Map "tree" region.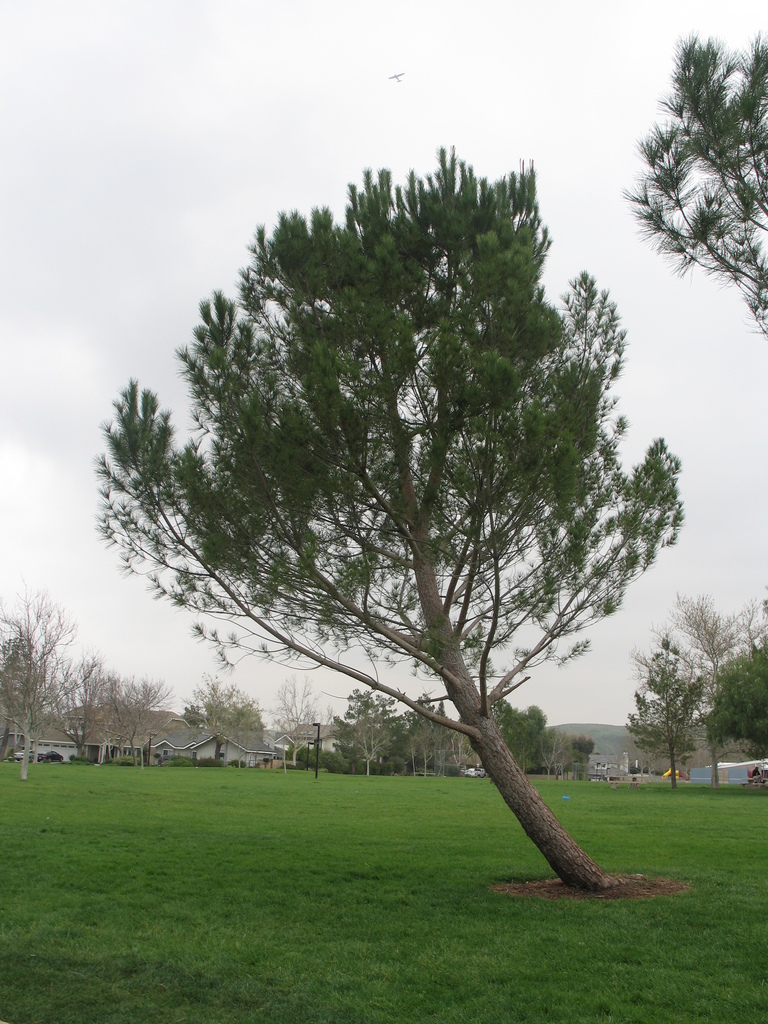
Mapped to <box>0,577,89,787</box>.
